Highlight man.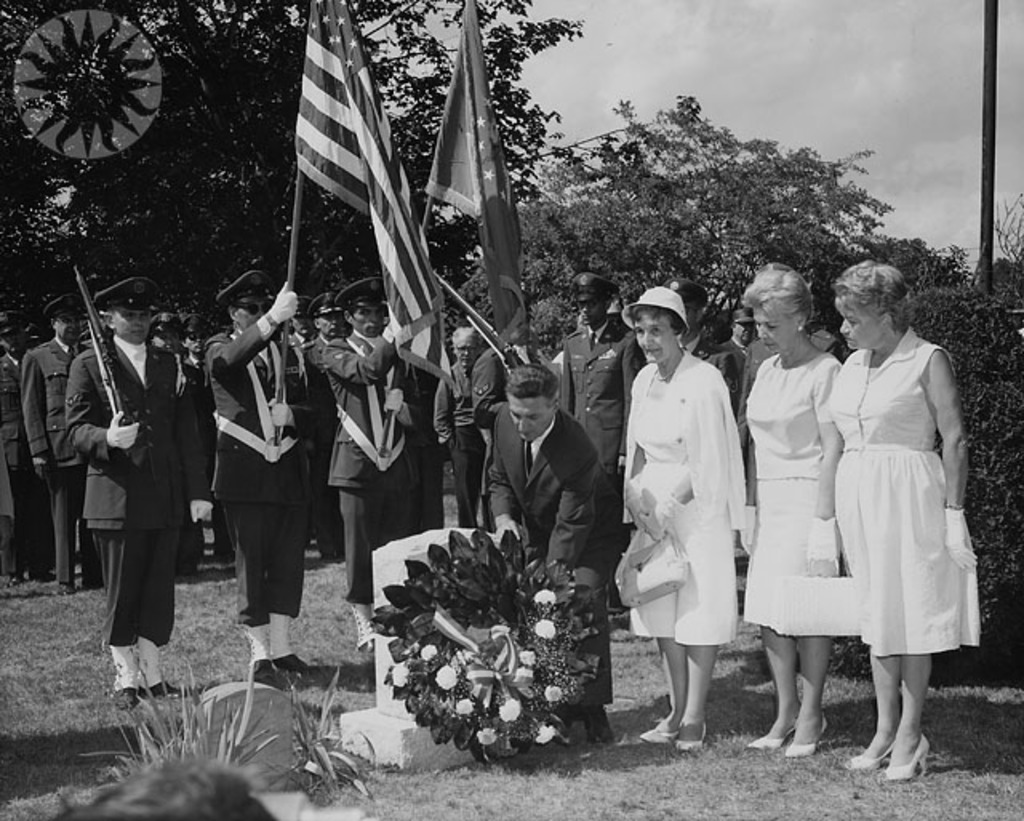
Highlighted region: (left=661, top=274, right=733, bottom=410).
